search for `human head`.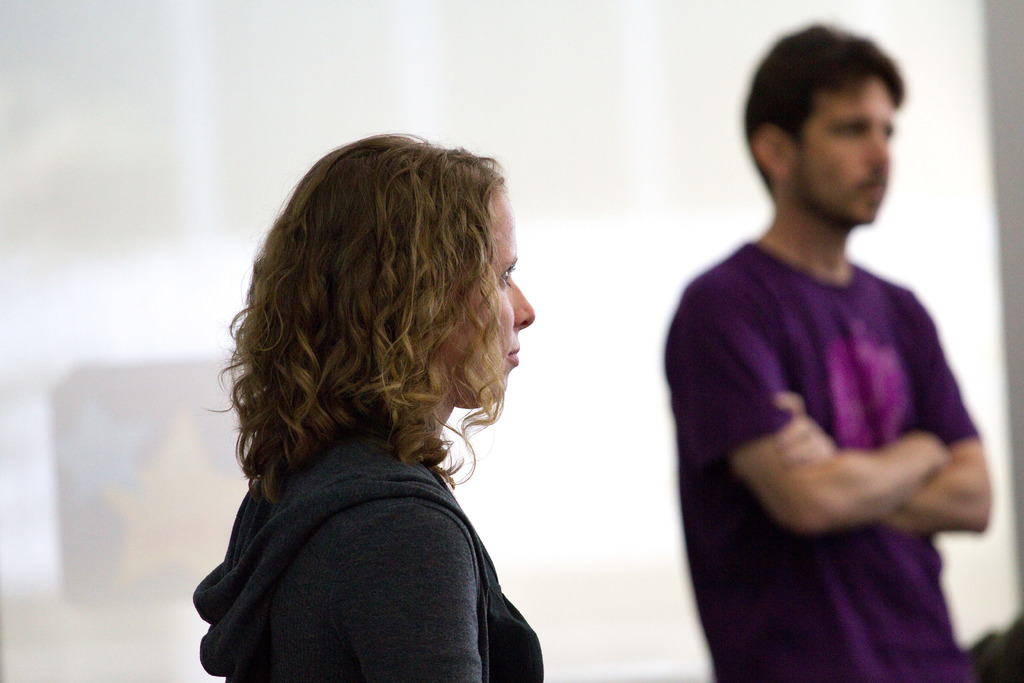
Found at (x1=253, y1=132, x2=524, y2=420).
